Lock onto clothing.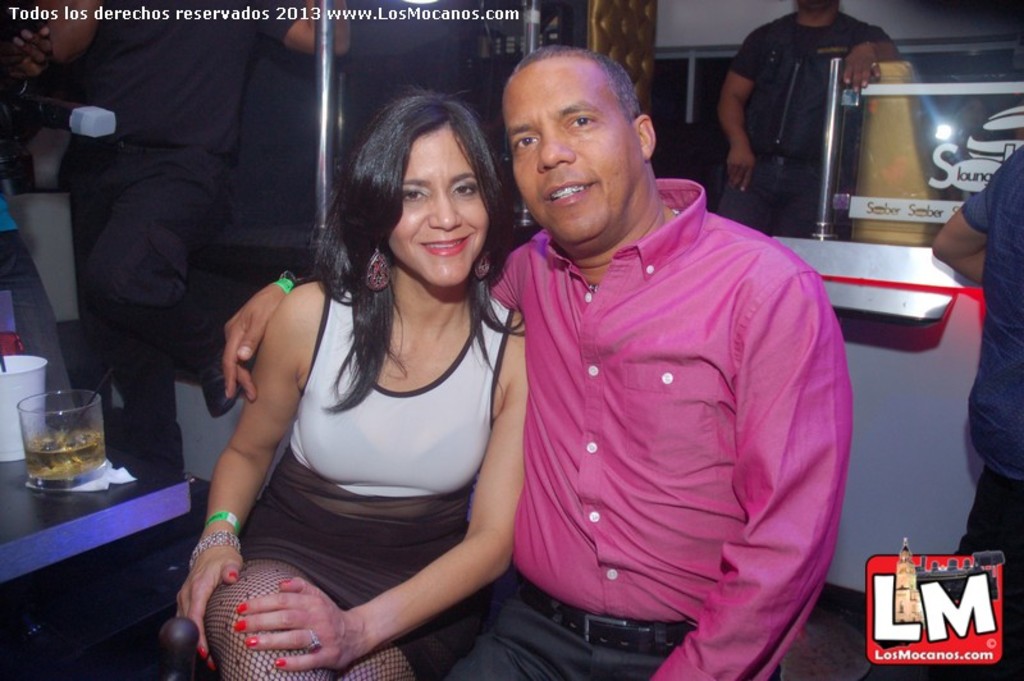
Locked: (left=220, top=273, right=500, bottom=676).
